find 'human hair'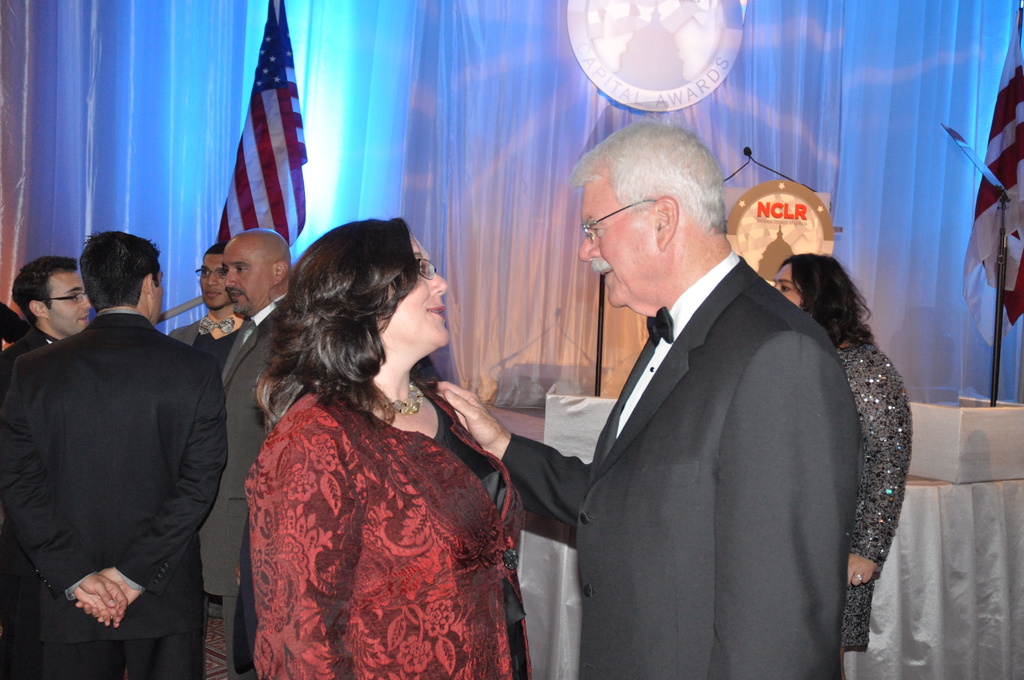
pyautogui.locateOnScreen(11, 257, 82, 324)
